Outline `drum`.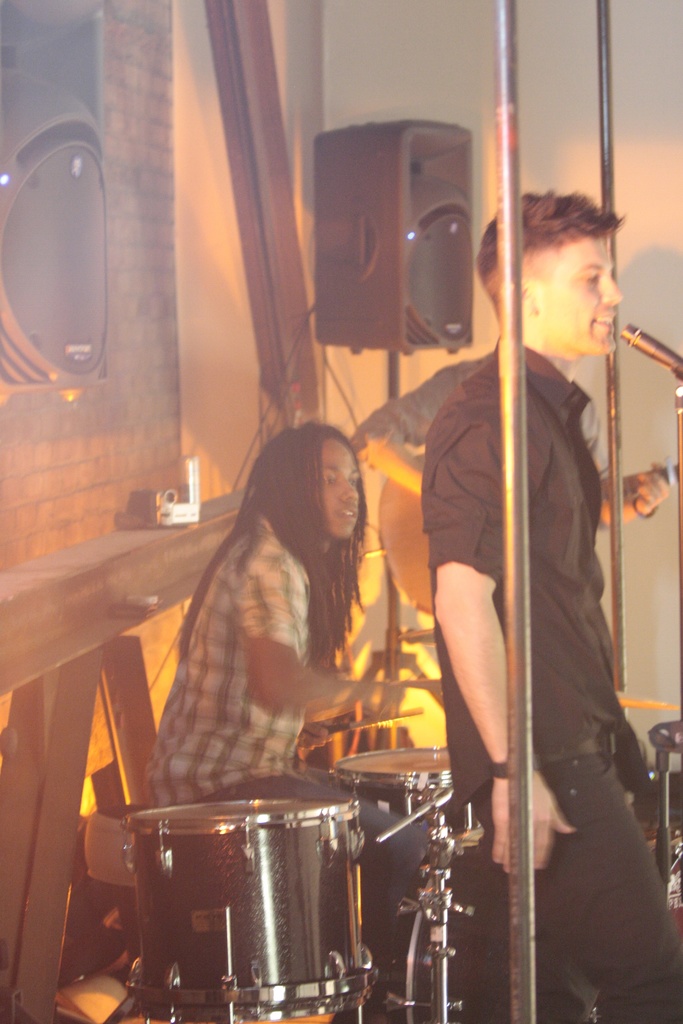
Outline: detection(67, 733, 446, 1007).
